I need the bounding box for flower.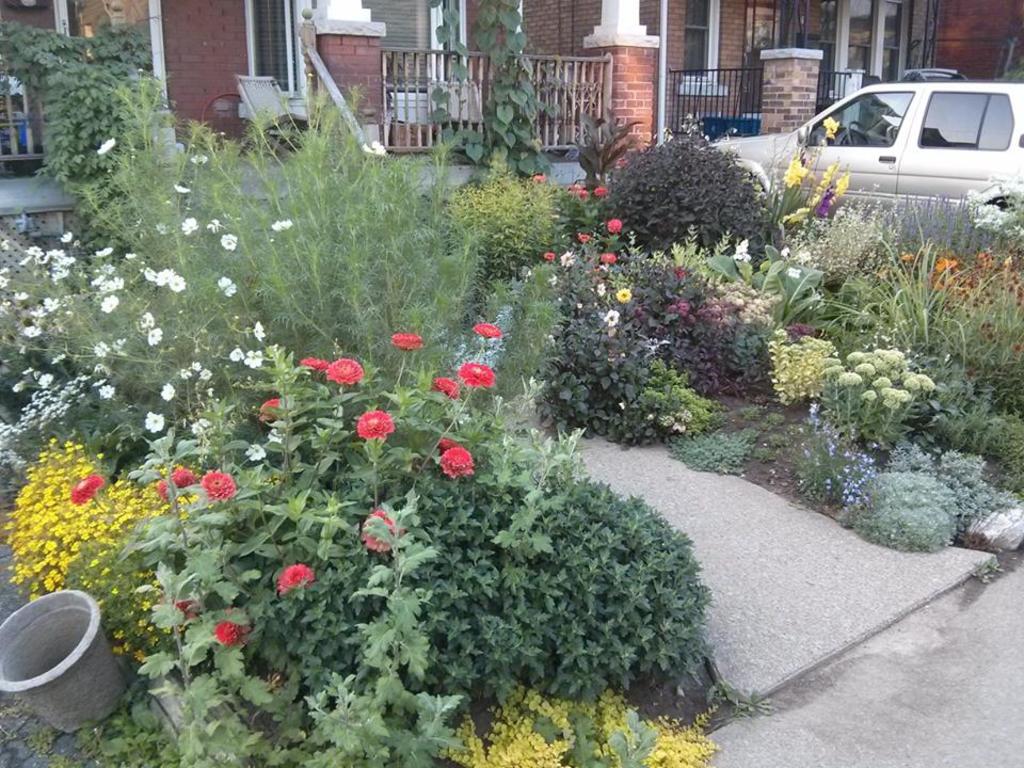
Here it is: [474,320,499,340].
